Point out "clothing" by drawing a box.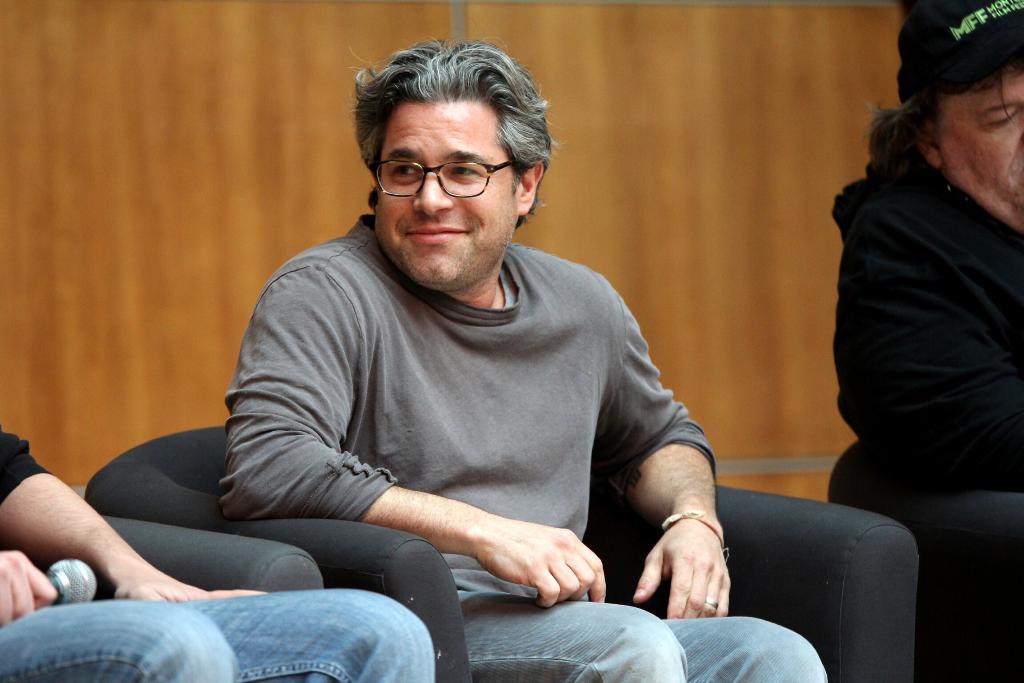
pyautogui.locateOnScreen(0, 425, 451, 682).
